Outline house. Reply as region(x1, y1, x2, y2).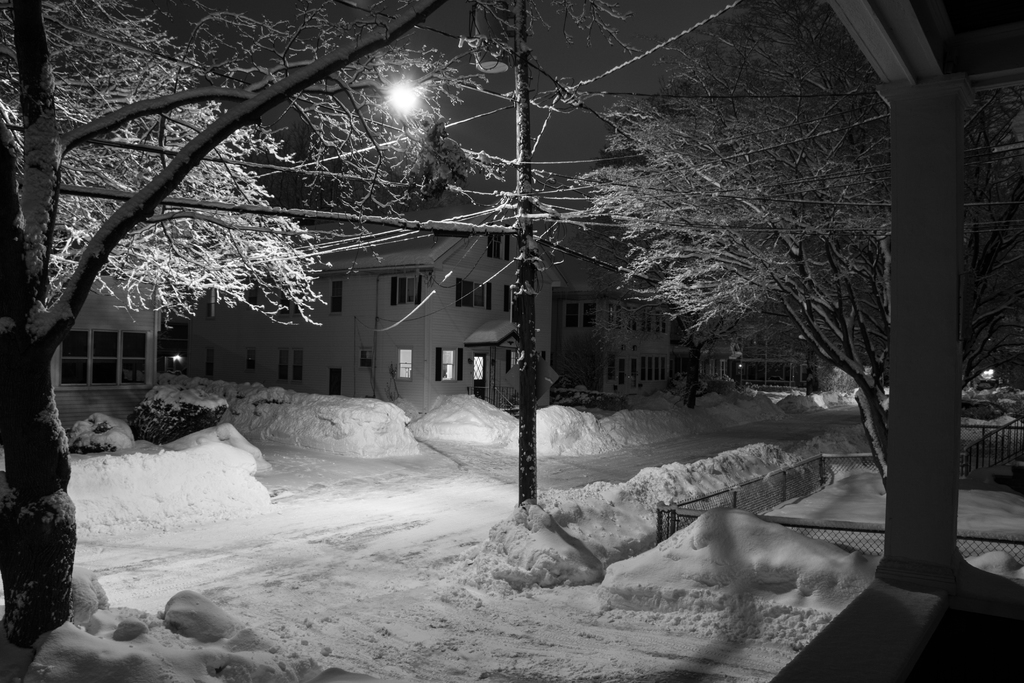
region(701, 302, 854, 403).
